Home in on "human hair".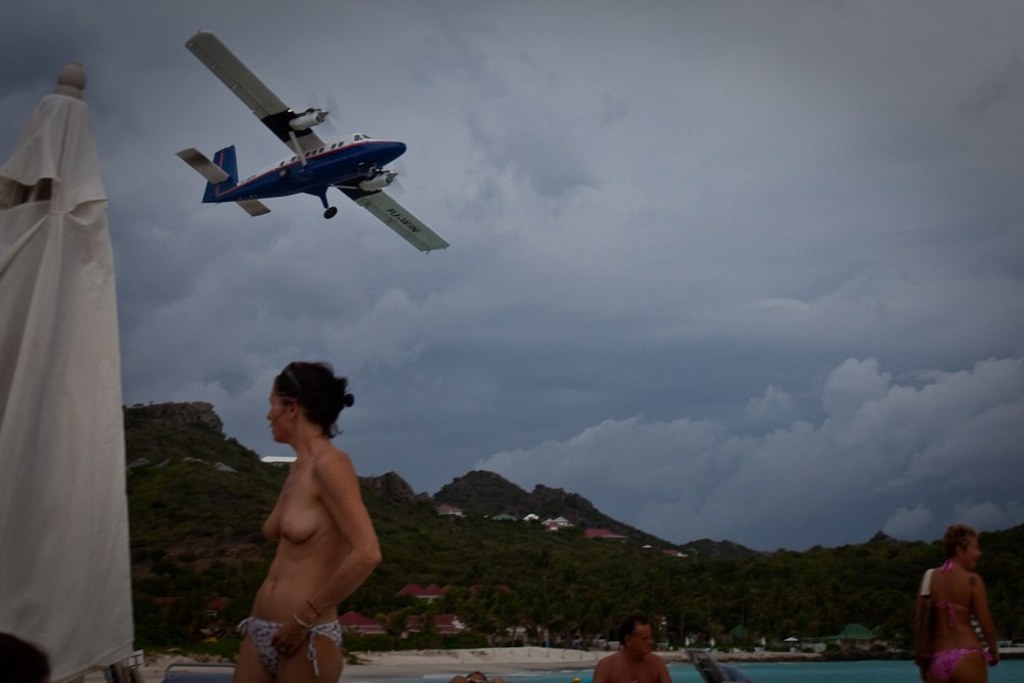
Homed in at [x1=0, y1=627, x2=51, y2=682].
